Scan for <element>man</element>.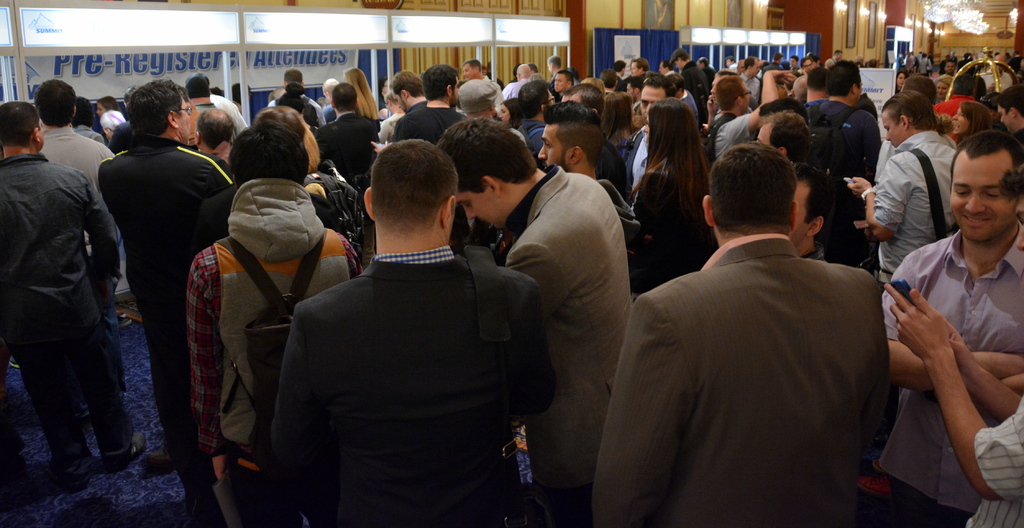
Scan result: <box>33,77,121,263</box>.
